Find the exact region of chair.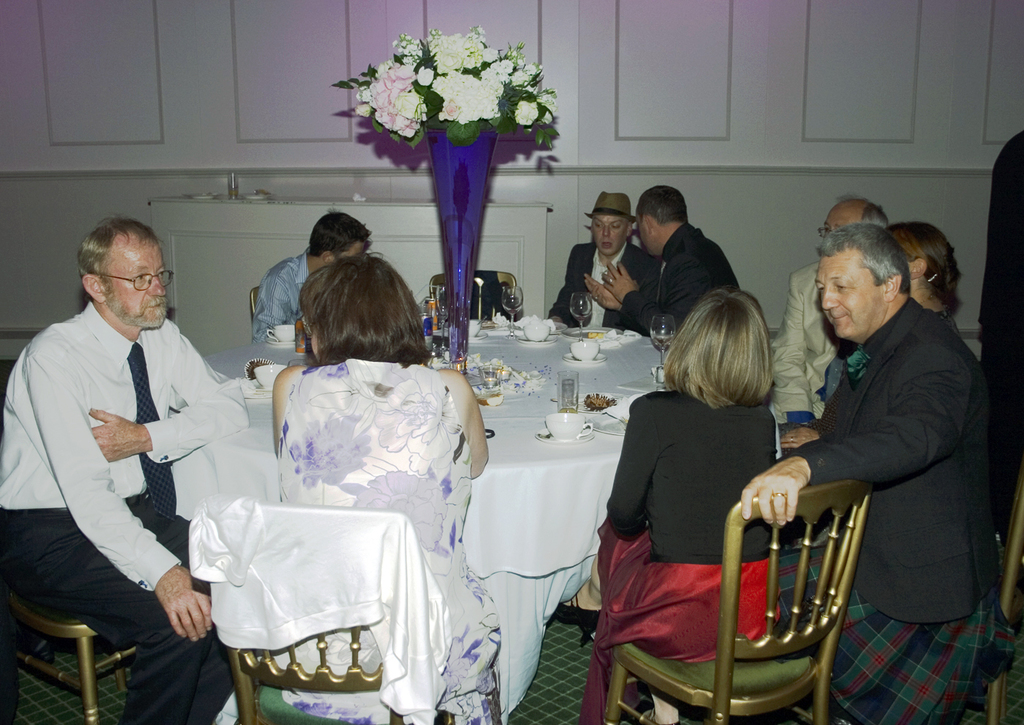
Exact region: [x1=250, y1=287, x2=263, y2=329].
